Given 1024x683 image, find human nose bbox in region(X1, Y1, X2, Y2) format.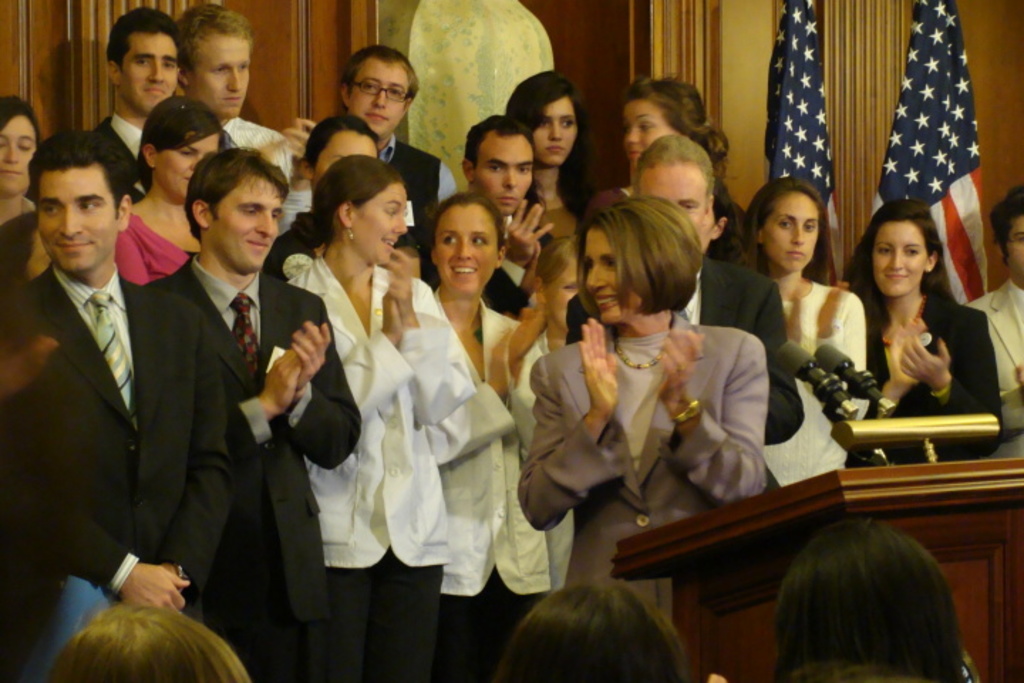
region(144, 60, 162, 83).
